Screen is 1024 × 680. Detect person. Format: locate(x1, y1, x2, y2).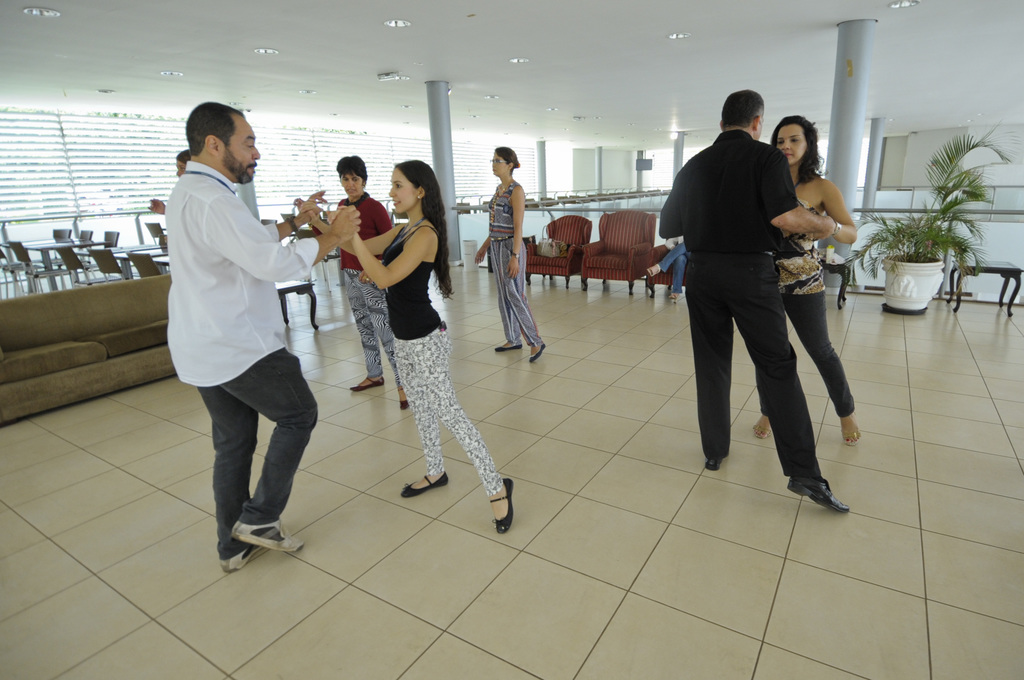
locate(161, 94, 362, 583).
